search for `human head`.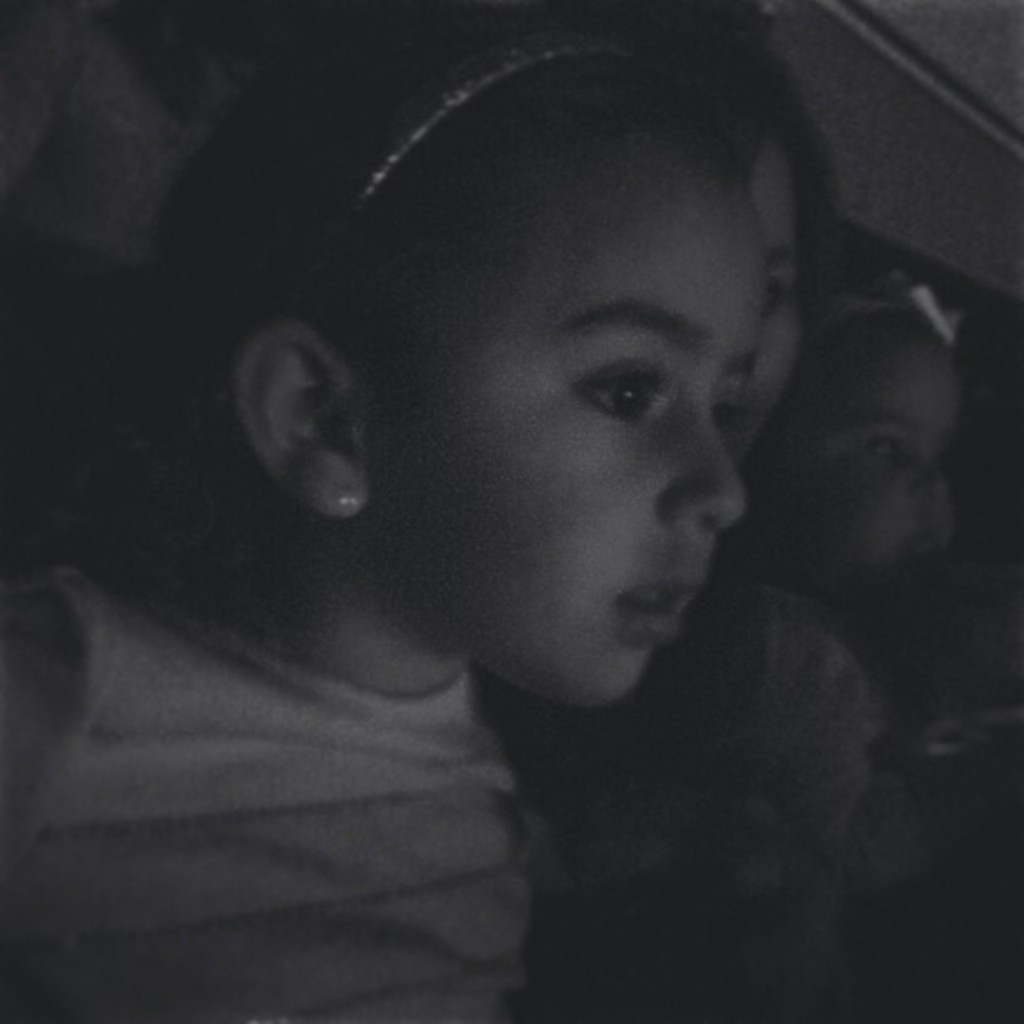
Found at 755/263/959/606.
